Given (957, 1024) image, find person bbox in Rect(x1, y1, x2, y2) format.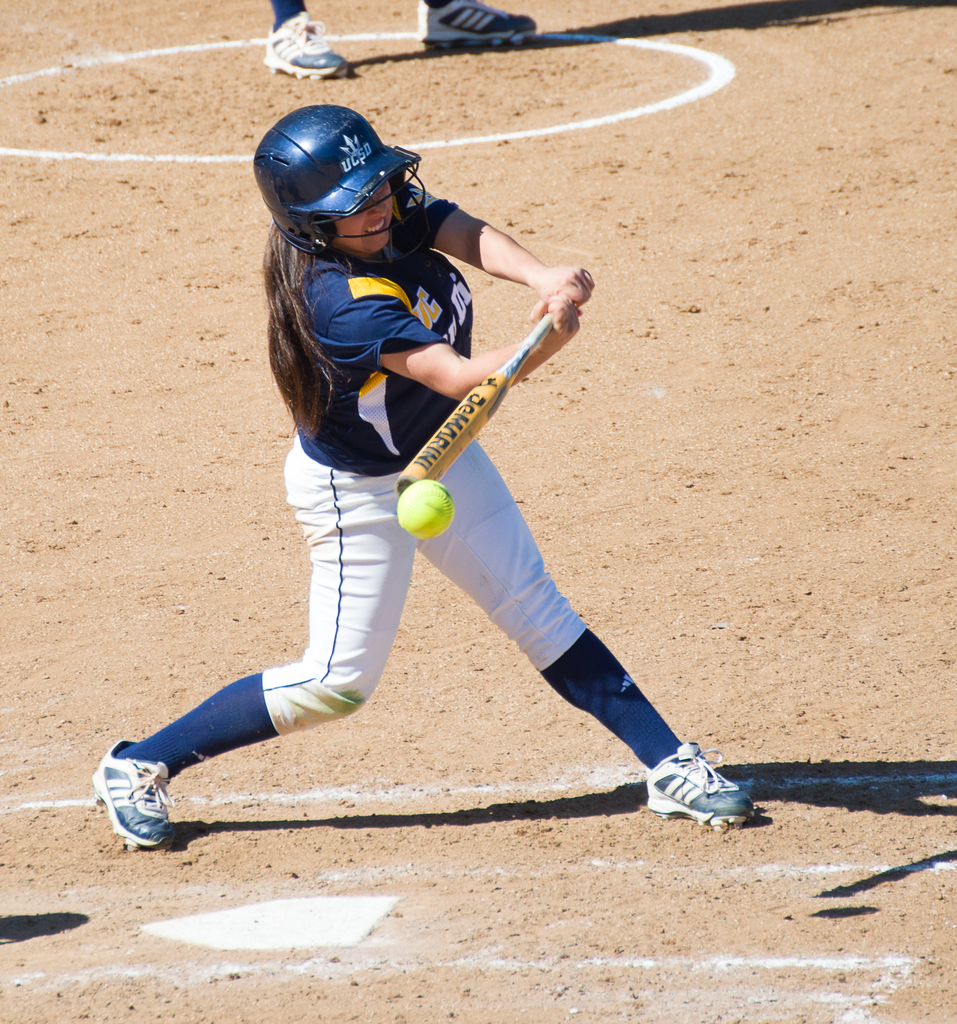
Rect(94, 104, 758, 851).
